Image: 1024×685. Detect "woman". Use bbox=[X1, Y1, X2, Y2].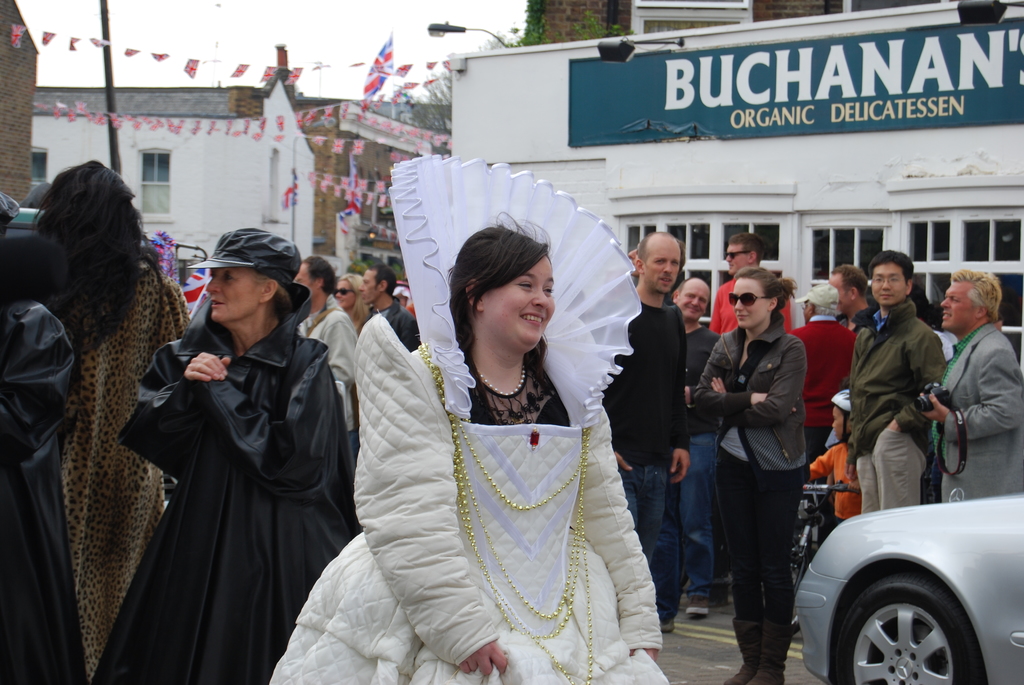
bbox=[330, 271, 369, 337].
